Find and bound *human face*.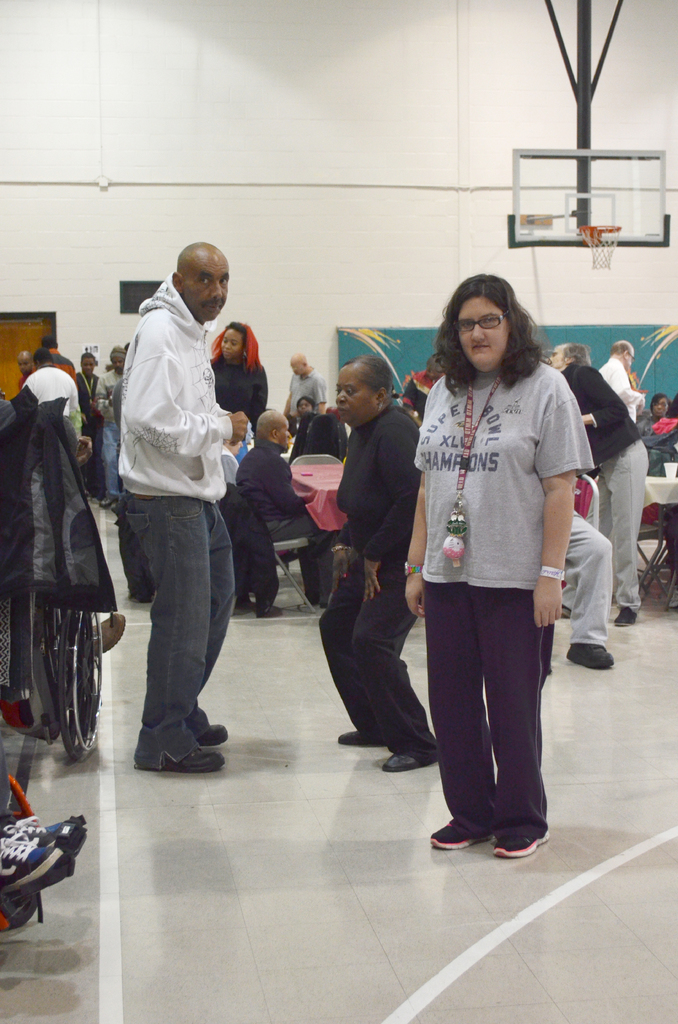
Bound: 336, 369, 373, 424.
